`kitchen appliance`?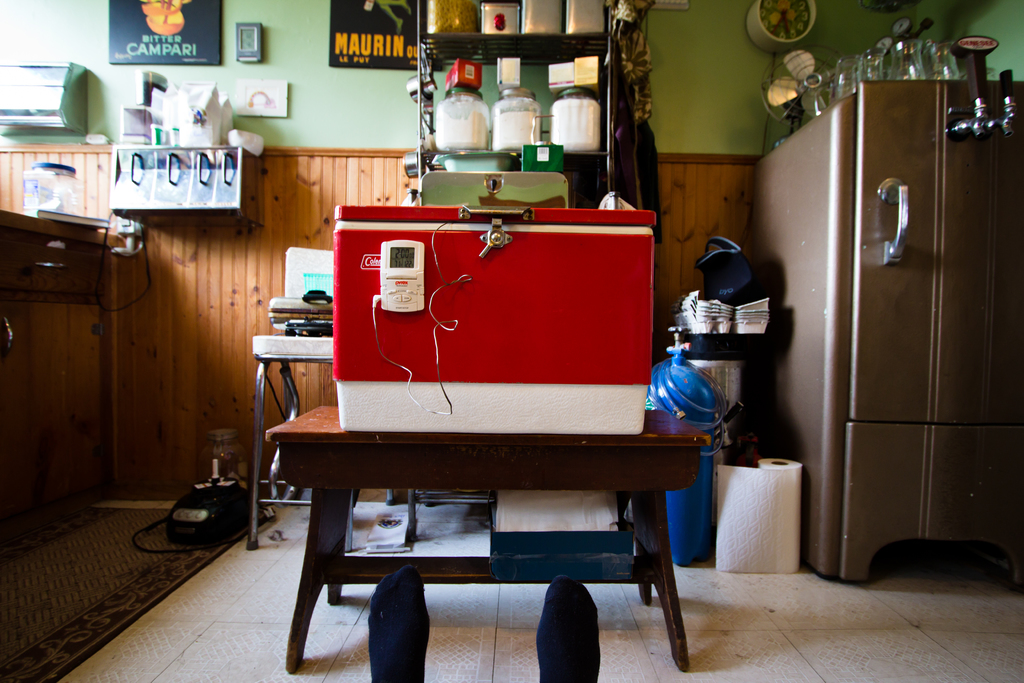
l=255, t=292, r=334, b=355
